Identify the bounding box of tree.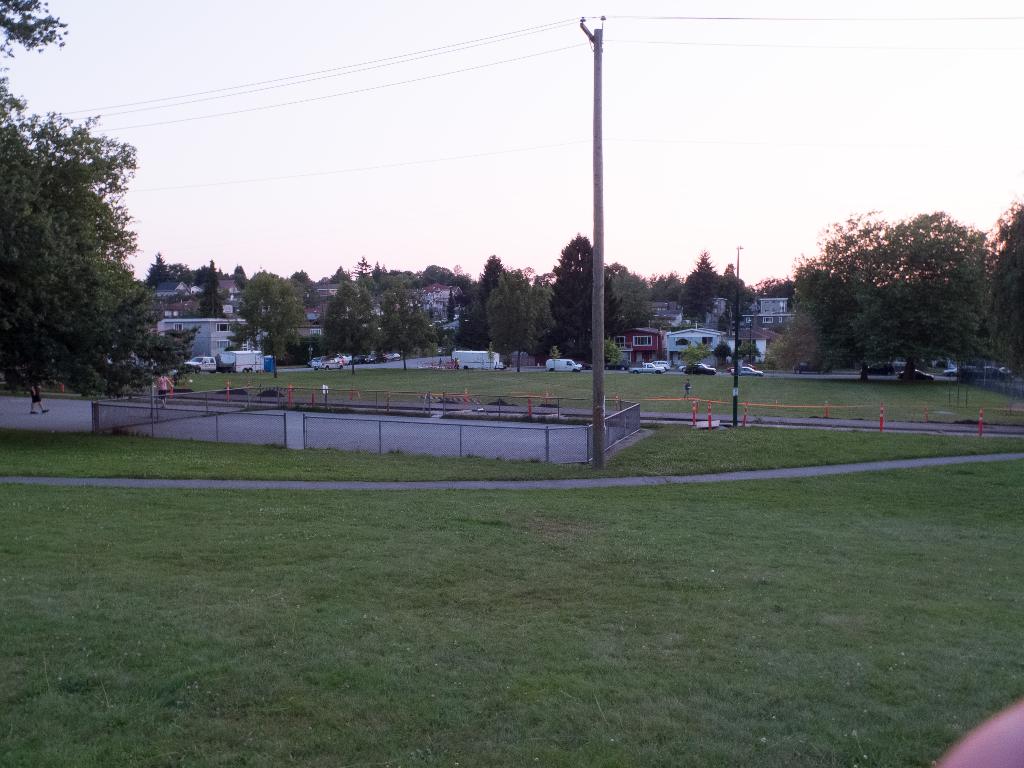
Rect(717, 259, 751, 309).
